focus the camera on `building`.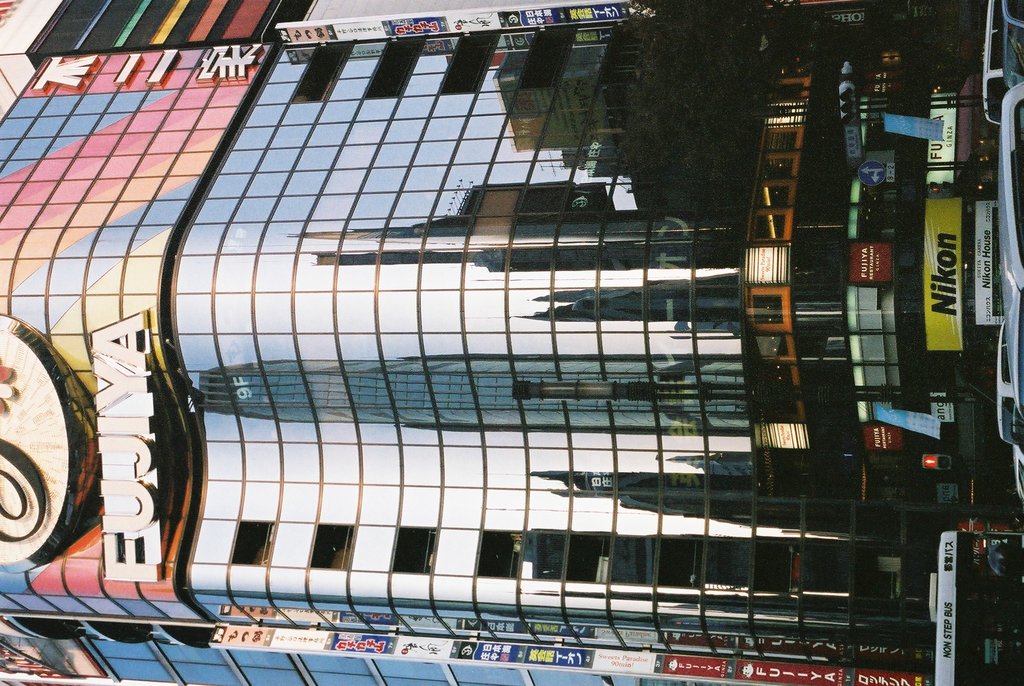
Focus region: box(0, 0, 551, 98).
